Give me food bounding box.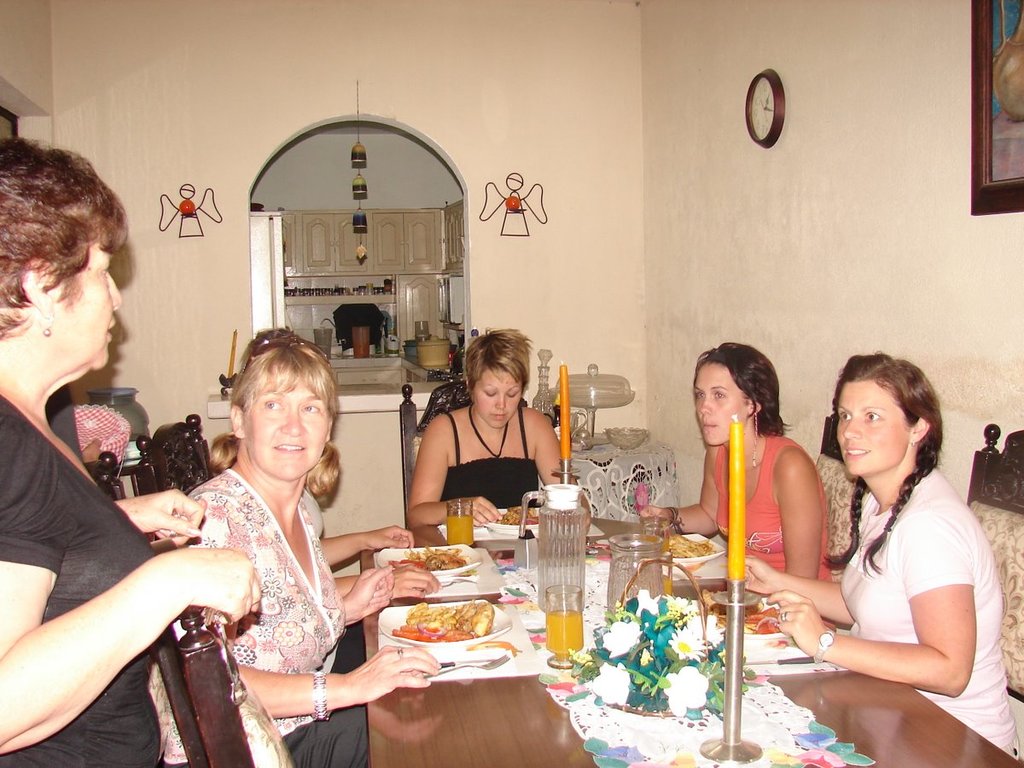
<box>390,544,468,568</box>.
